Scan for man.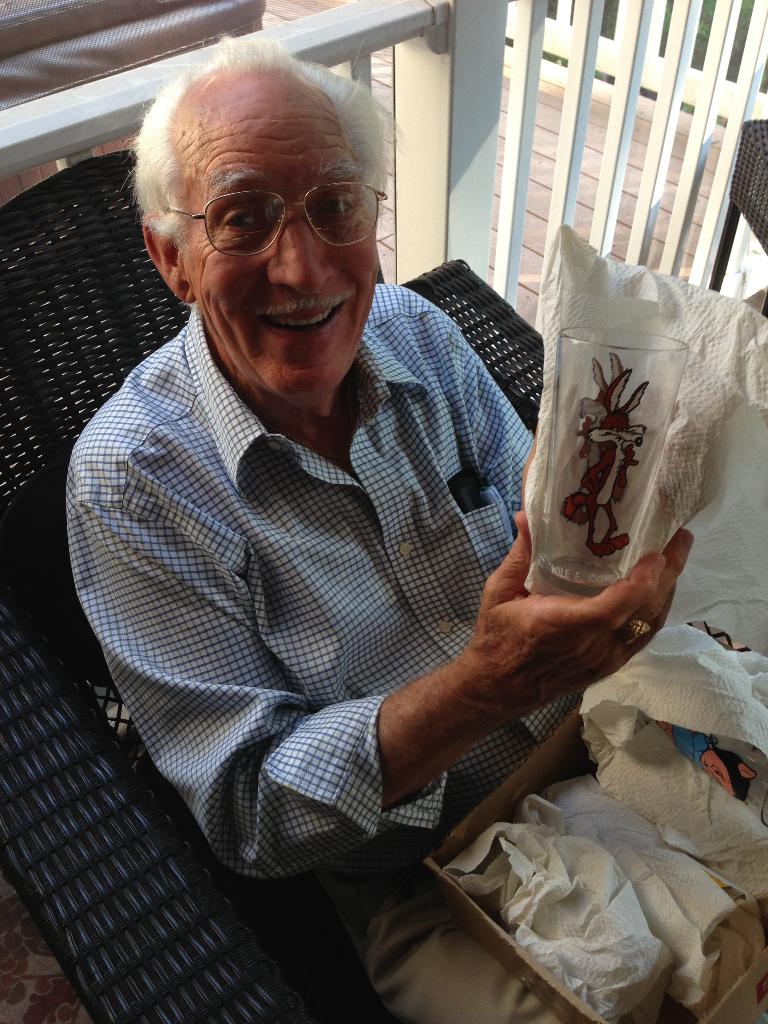
Scan result: [x1=67, y1=33, x2=767, y2=1023].
